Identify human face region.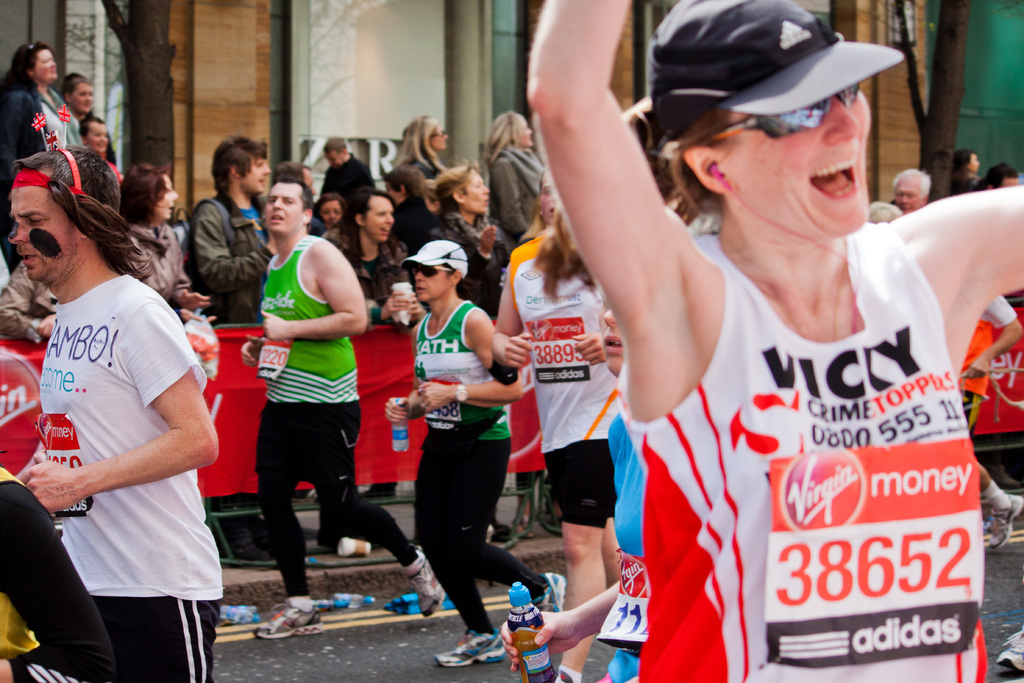
Region: 6 164 68 277.
